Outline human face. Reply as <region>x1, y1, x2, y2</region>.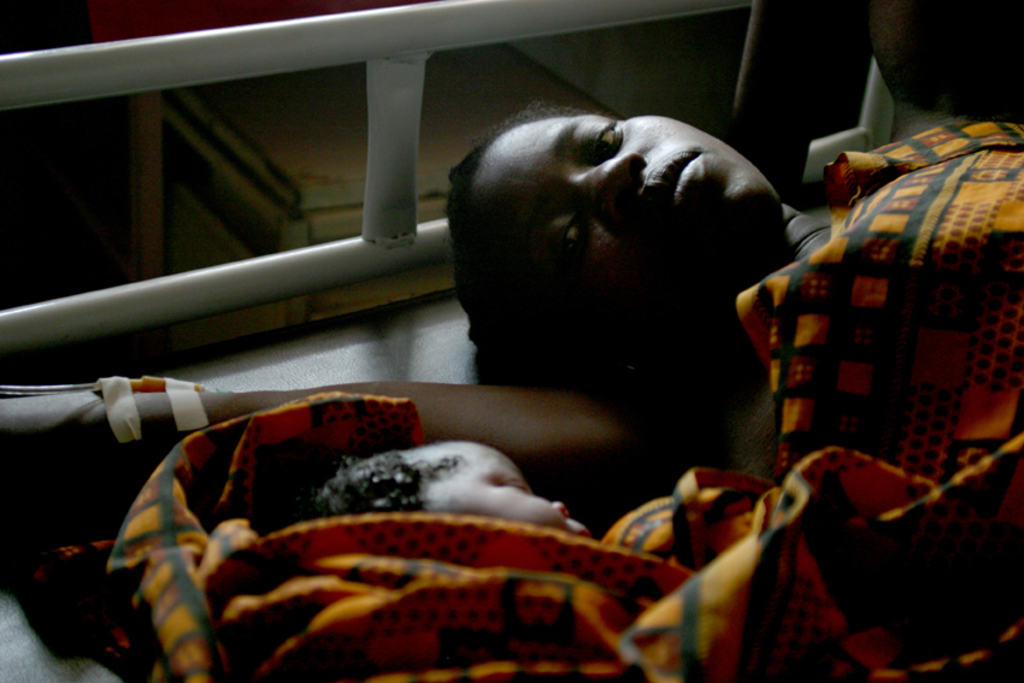
<region>402, 437, 599, 541</region>.
